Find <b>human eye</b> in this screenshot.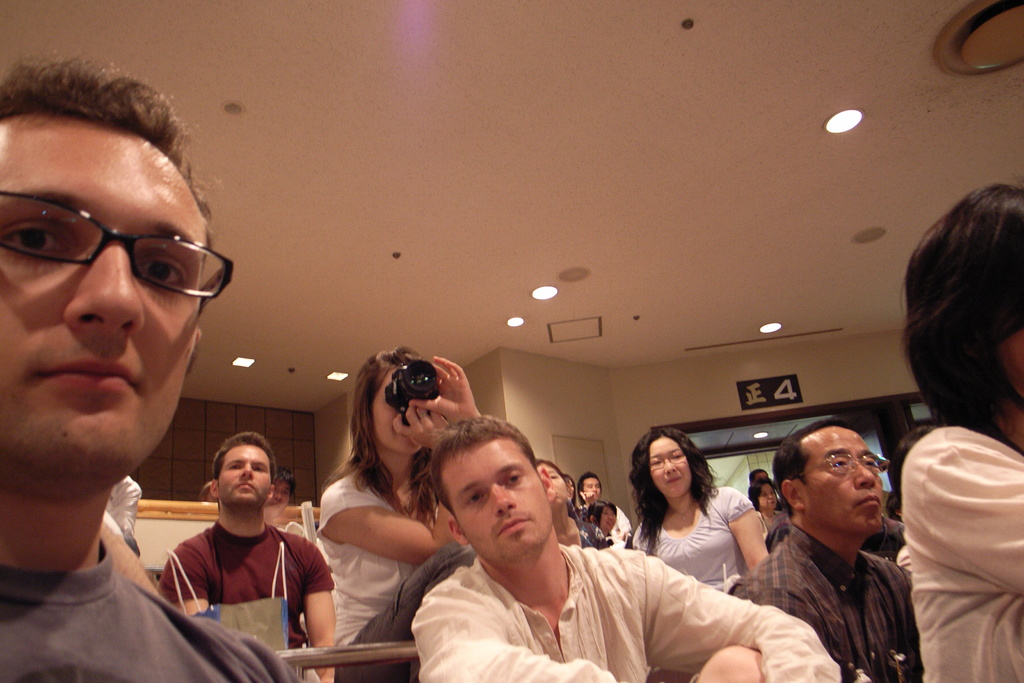
The bounding box for <b>human eye</b> is locate(462, 486, 486, 513).
